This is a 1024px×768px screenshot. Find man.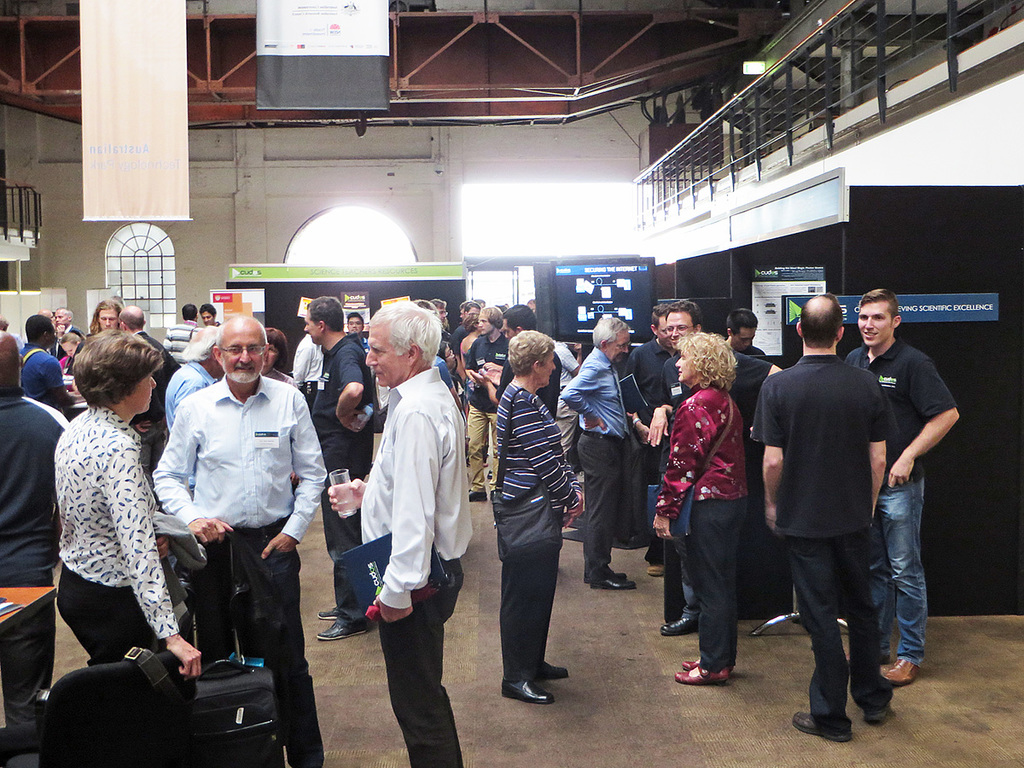
Bounding box: (0,332,75,734).
